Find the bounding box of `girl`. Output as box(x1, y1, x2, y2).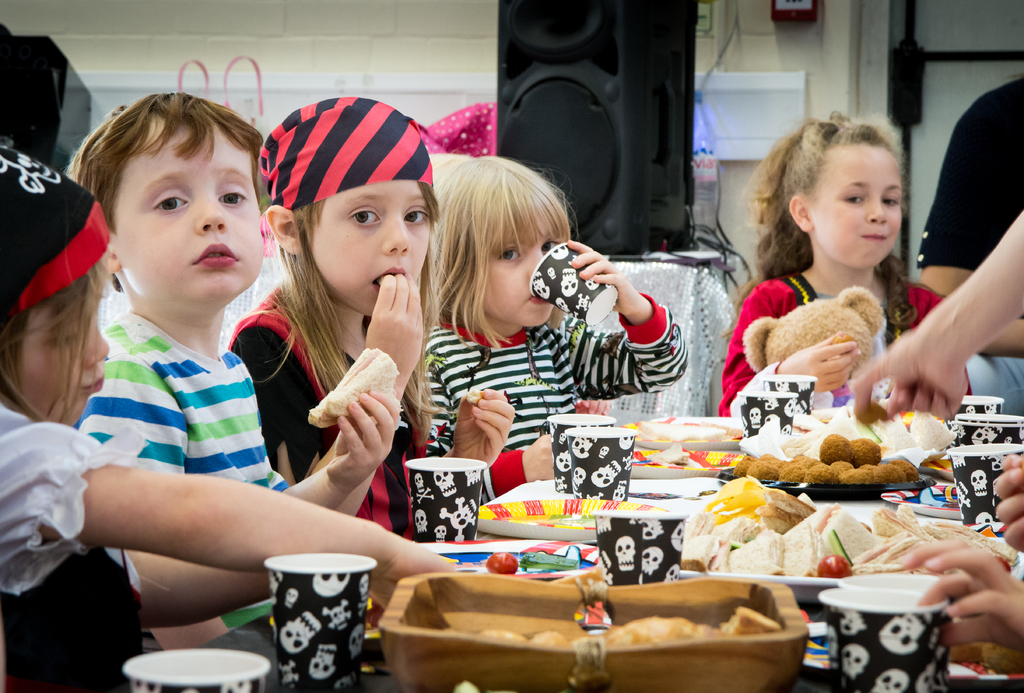
box(736, 115, 1023, 418).
